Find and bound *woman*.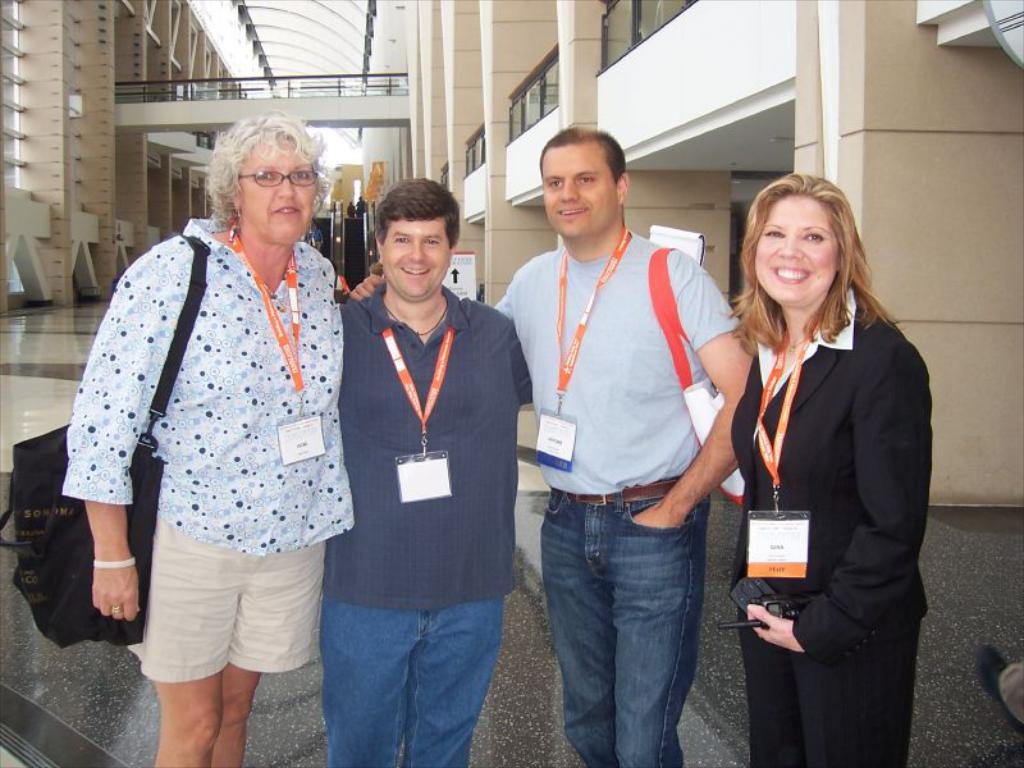
Bound: detection(55, 109, 355, 767).
